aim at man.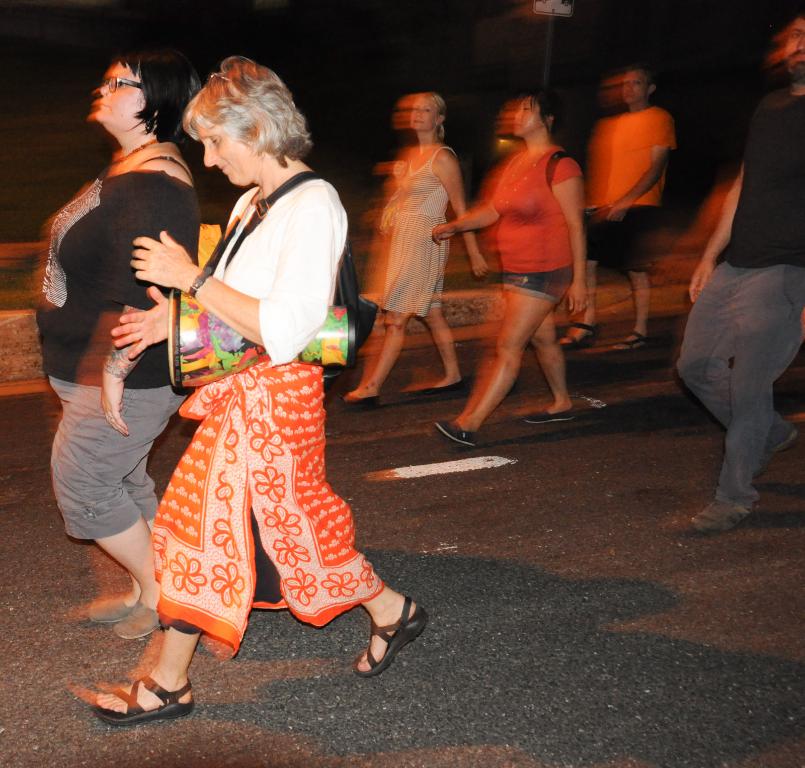
Aimed at [x1=673, y1=11, x2=804, y2=536].
